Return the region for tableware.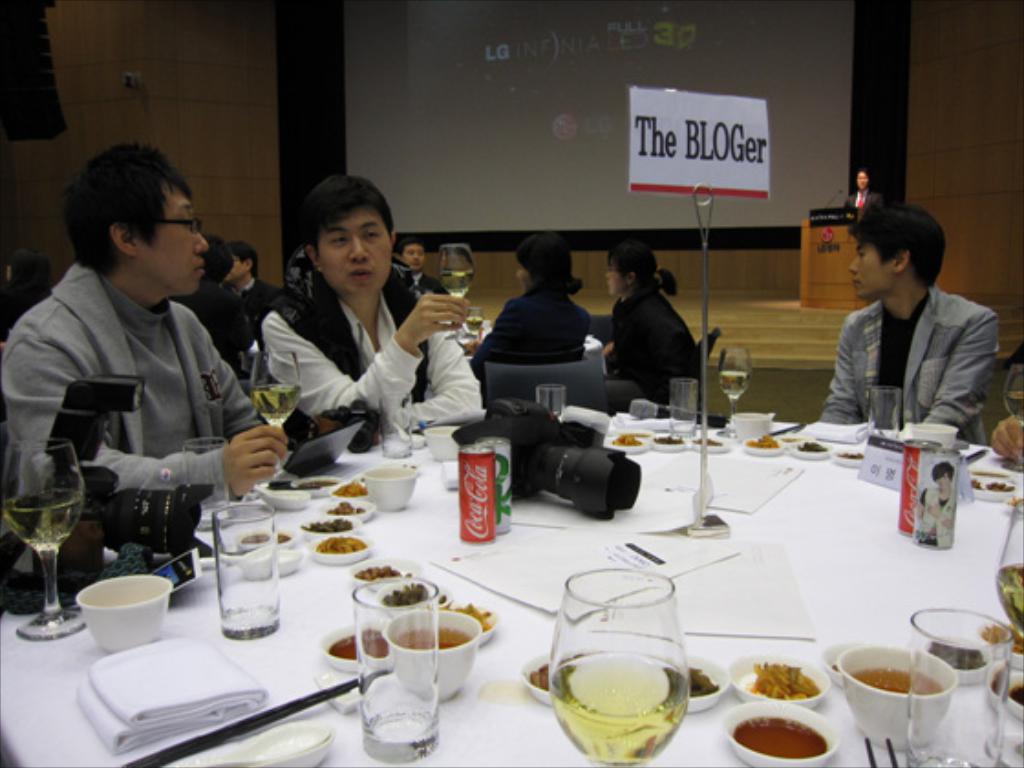
rect(309, 514, 342, 530).
